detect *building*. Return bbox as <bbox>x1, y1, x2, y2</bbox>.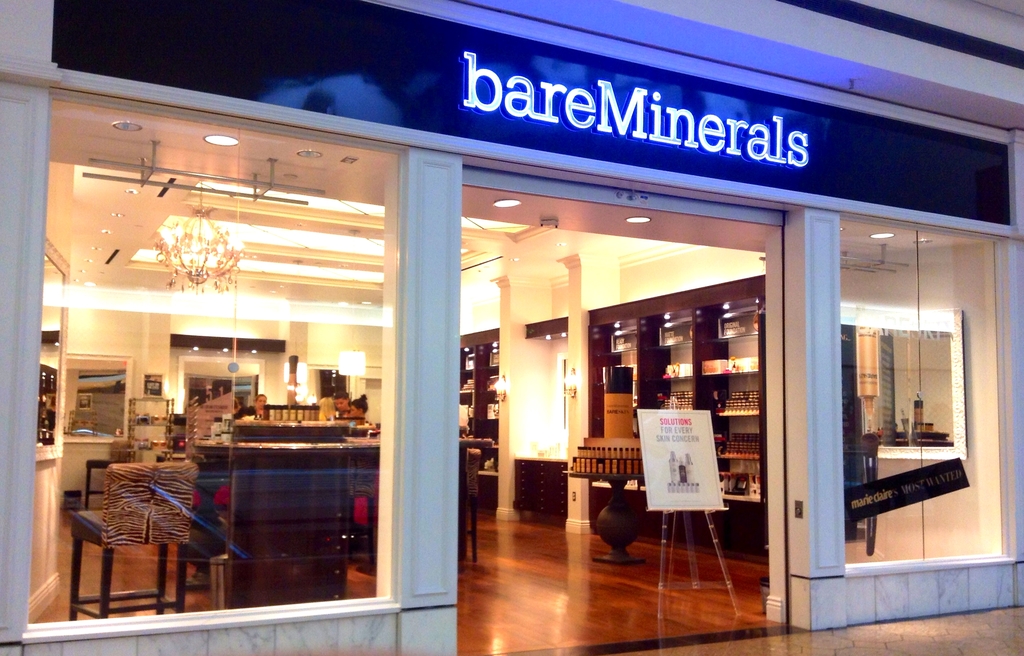
<bbox>0, 0, 1023, 655</bbox>.
